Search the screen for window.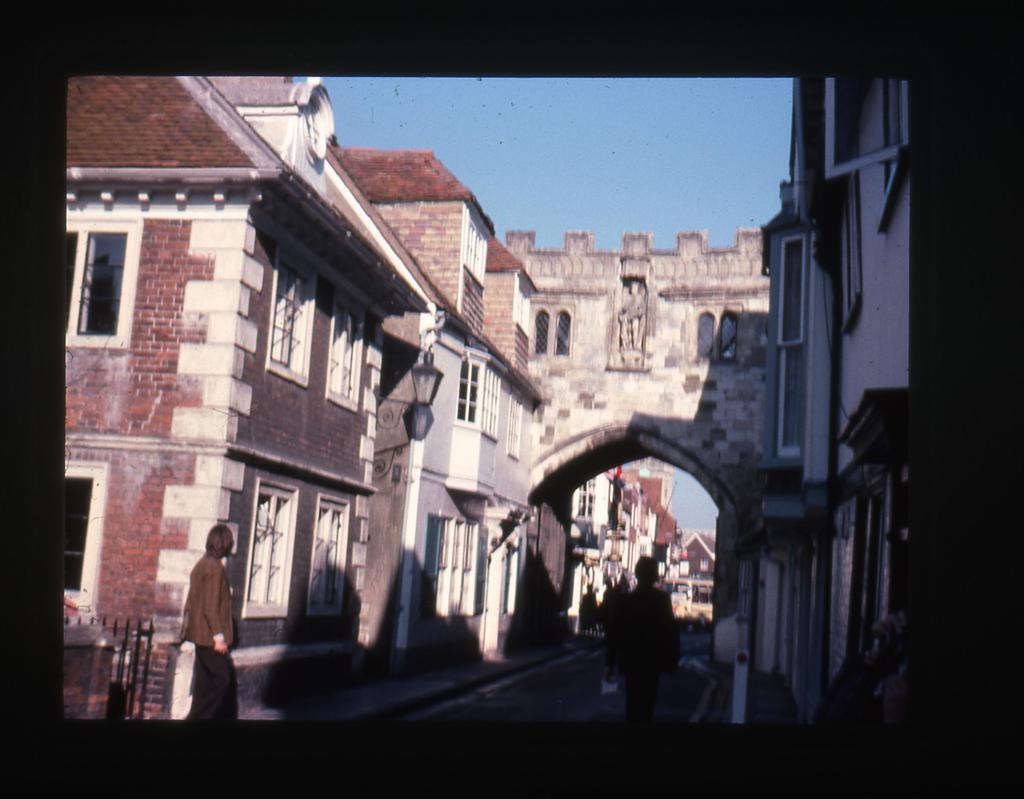
Found at <bbox>504, 387, 529, 460</bbox>.
